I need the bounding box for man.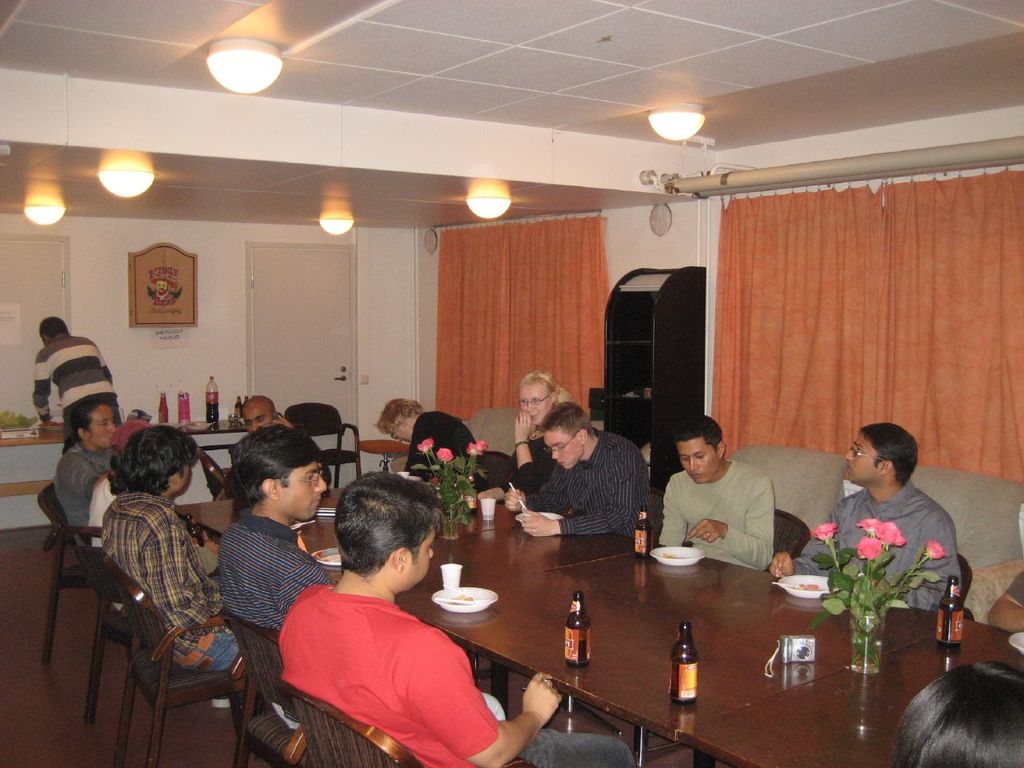
Here it is: crop(210, 425, 334, 725).
